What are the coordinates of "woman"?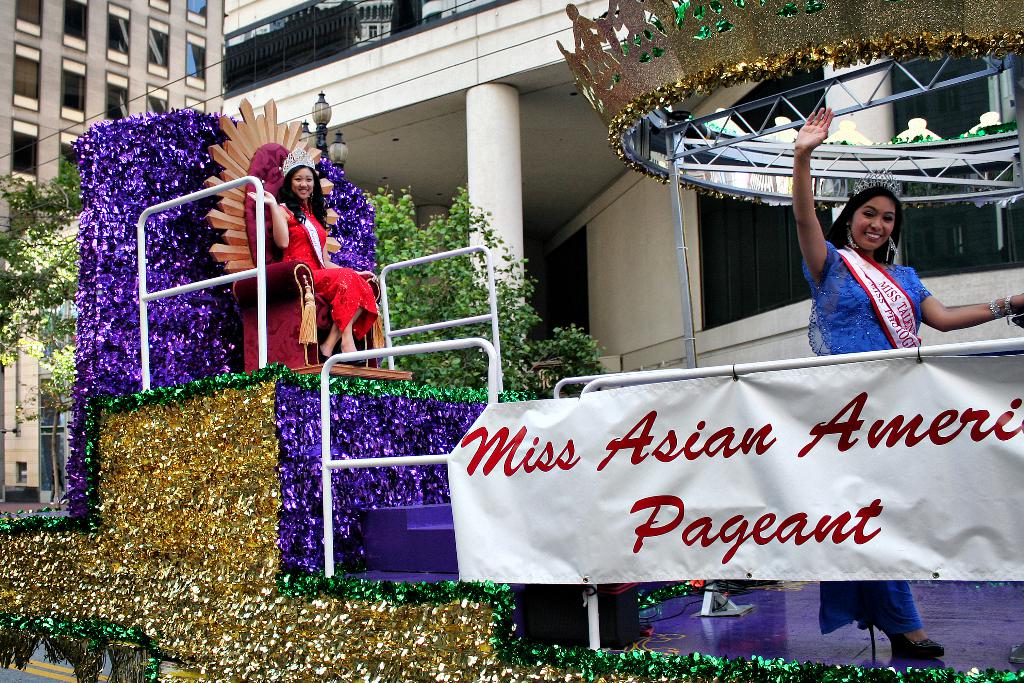
Rect(244, 147, 380, 370).
